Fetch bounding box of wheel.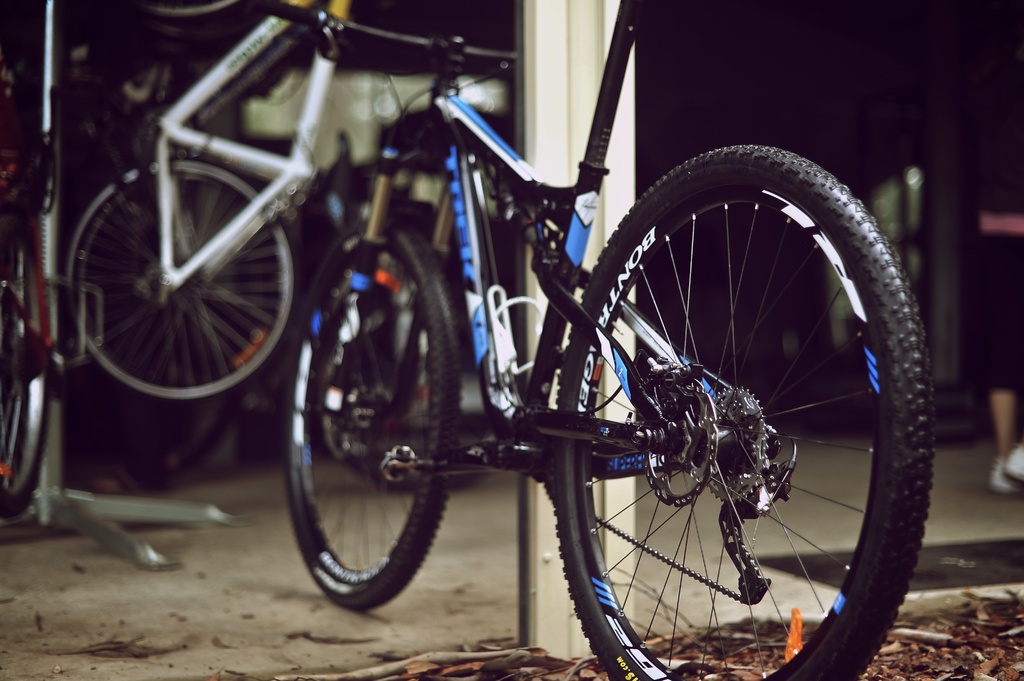
Bbox: pyautogui.locateOnScreen(591, 177, 920, 666).
